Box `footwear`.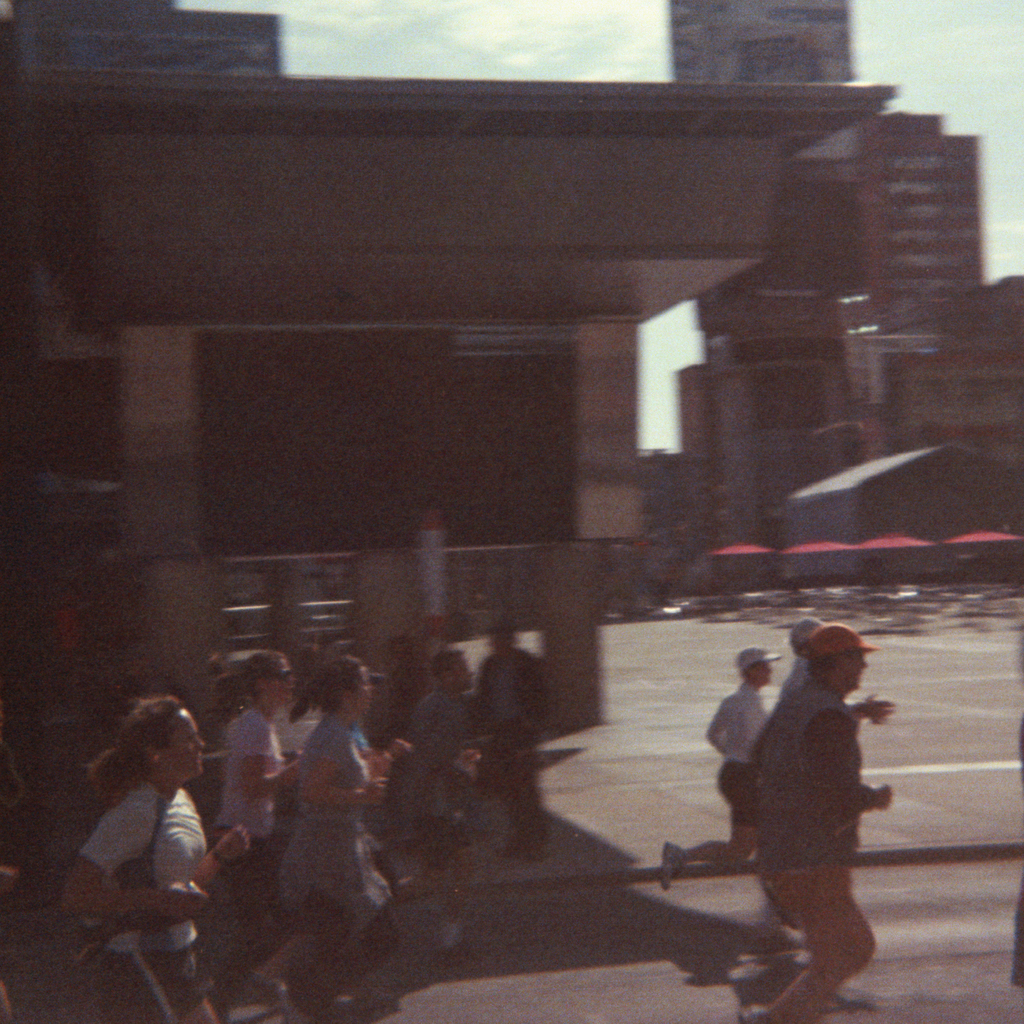
{"left": 445, "top": 930, "right": 476, "bottom": 958}.
